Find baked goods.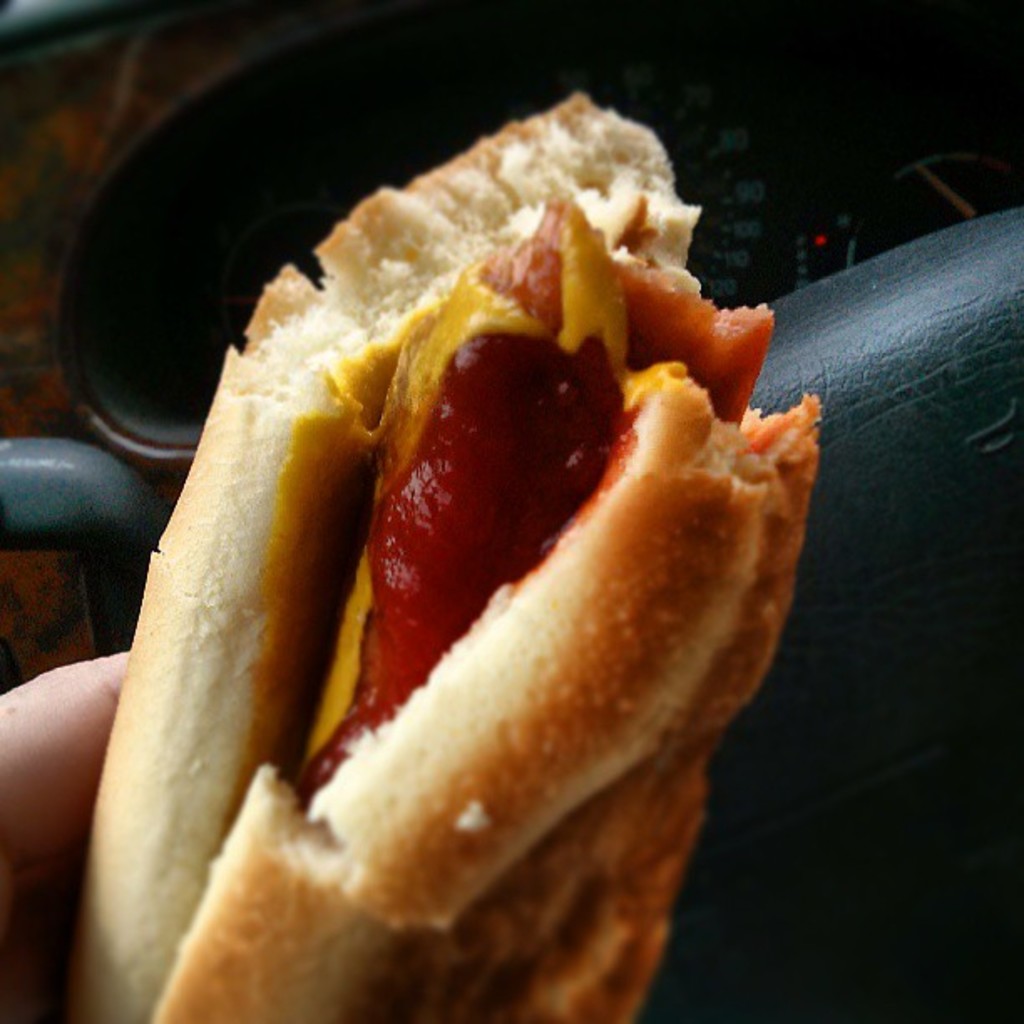
x1=60 y1=94 x2=828 y2=1022.
